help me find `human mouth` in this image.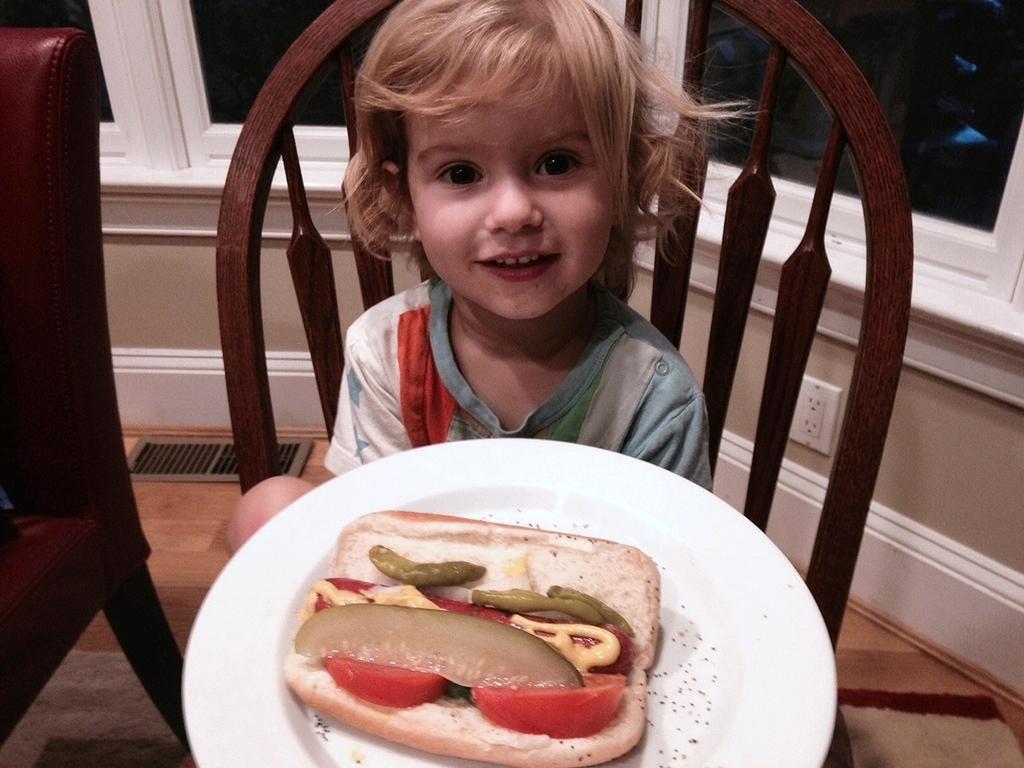
Found it: select_region(480, 251, 558, 277).
